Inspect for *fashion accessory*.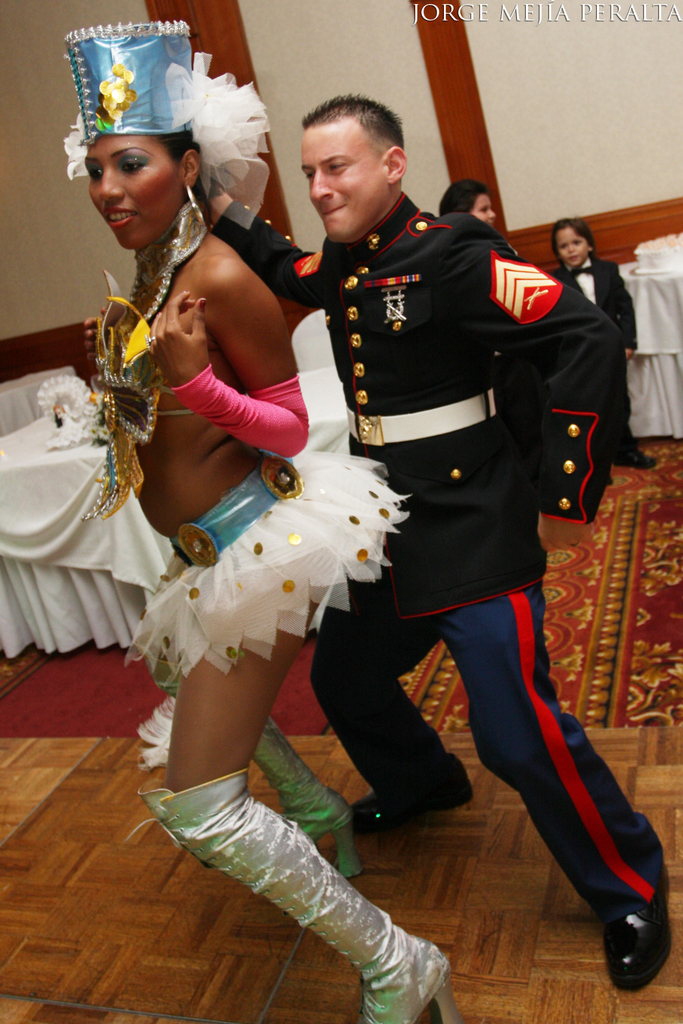
Inspection: 36/174/204/489.
